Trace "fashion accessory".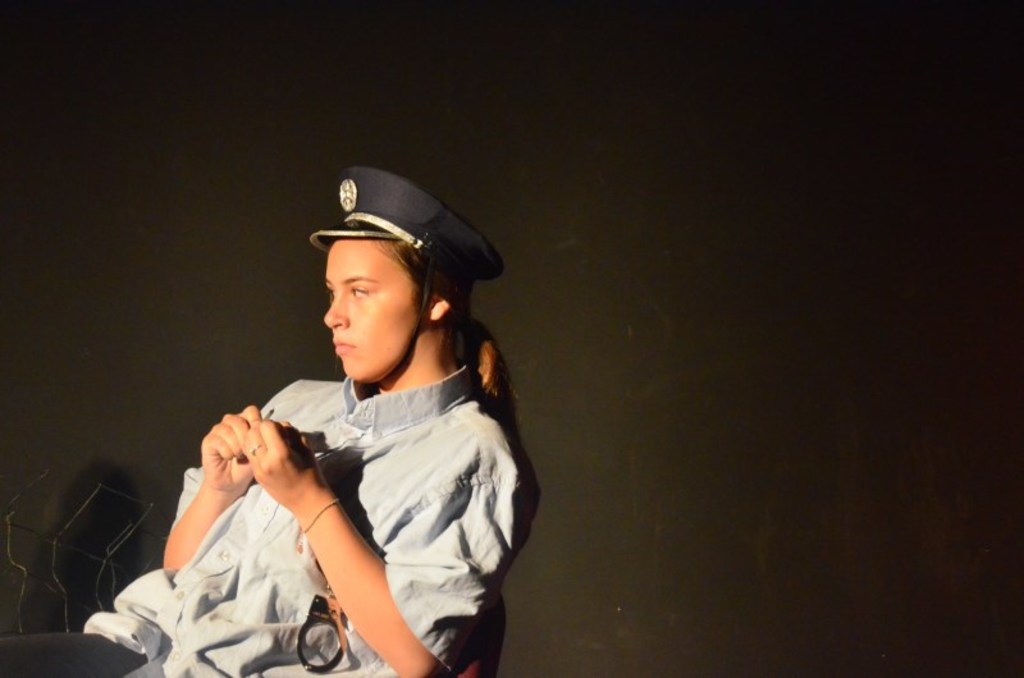
Traced to <region>248, 443, 261, 453</region>.
